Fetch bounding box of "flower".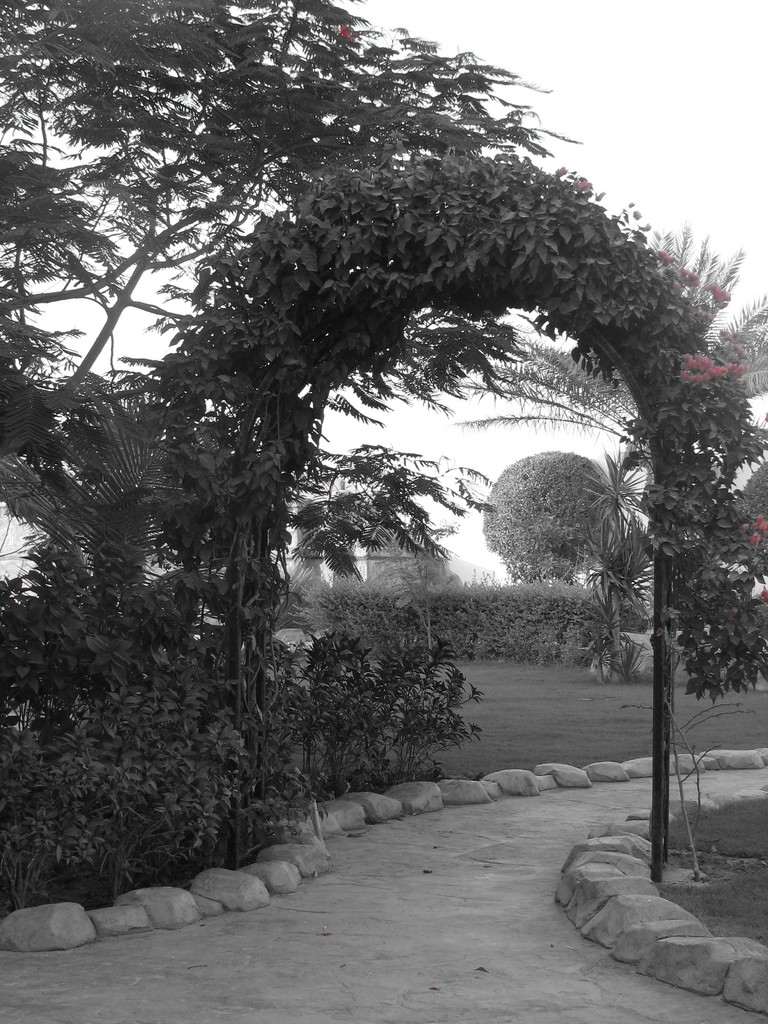
Bbox: <region>709, 284, 723, 301</region>.
